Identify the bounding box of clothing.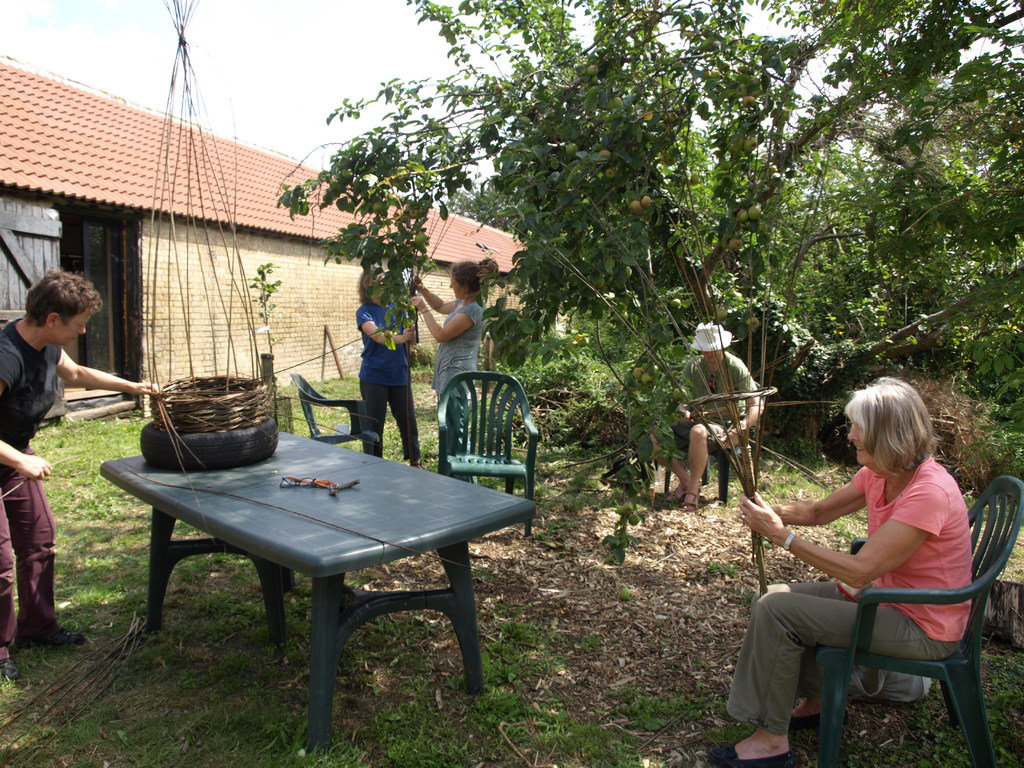
region(0, 317, 65, 641).
